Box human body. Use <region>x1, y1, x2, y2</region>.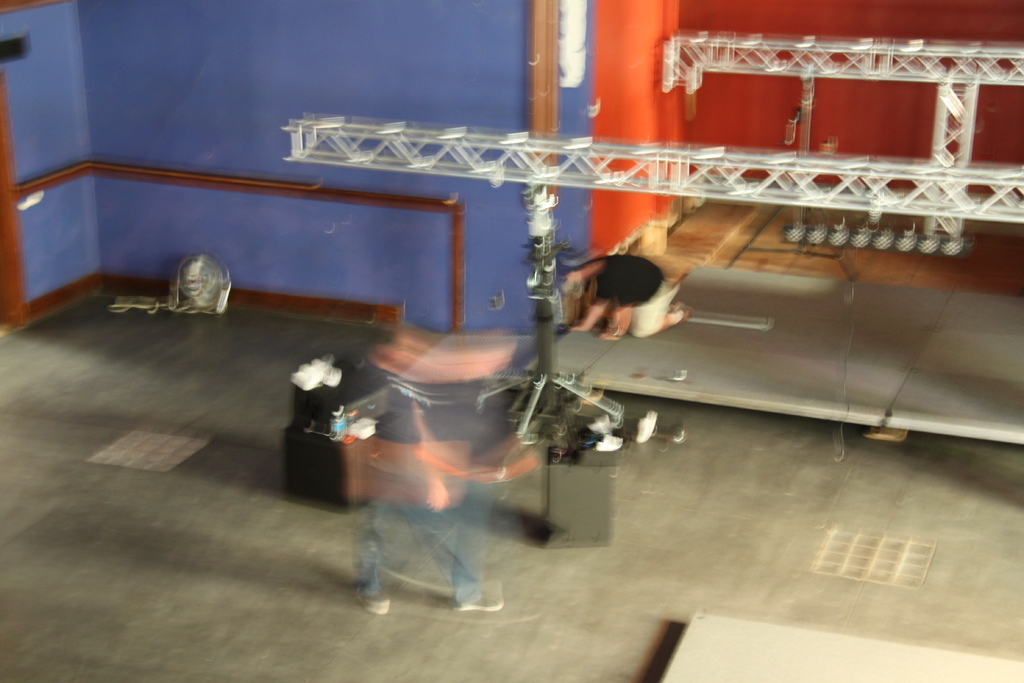
<region>558, 258, 694, 347</region>.
